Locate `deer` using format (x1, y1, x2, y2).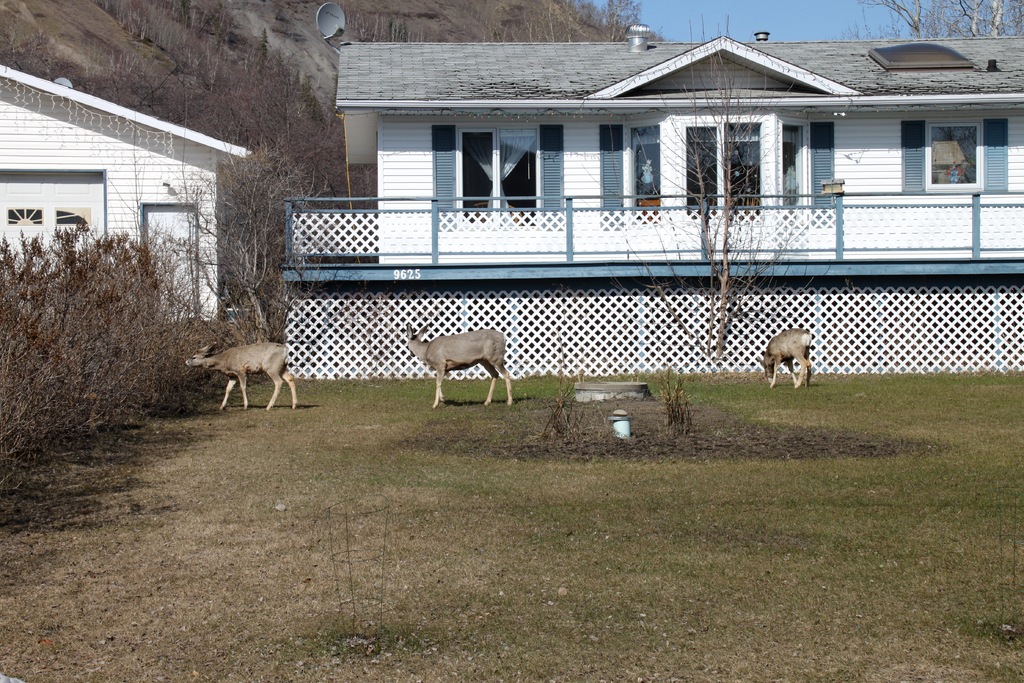
(184, 342, 301, 407).
